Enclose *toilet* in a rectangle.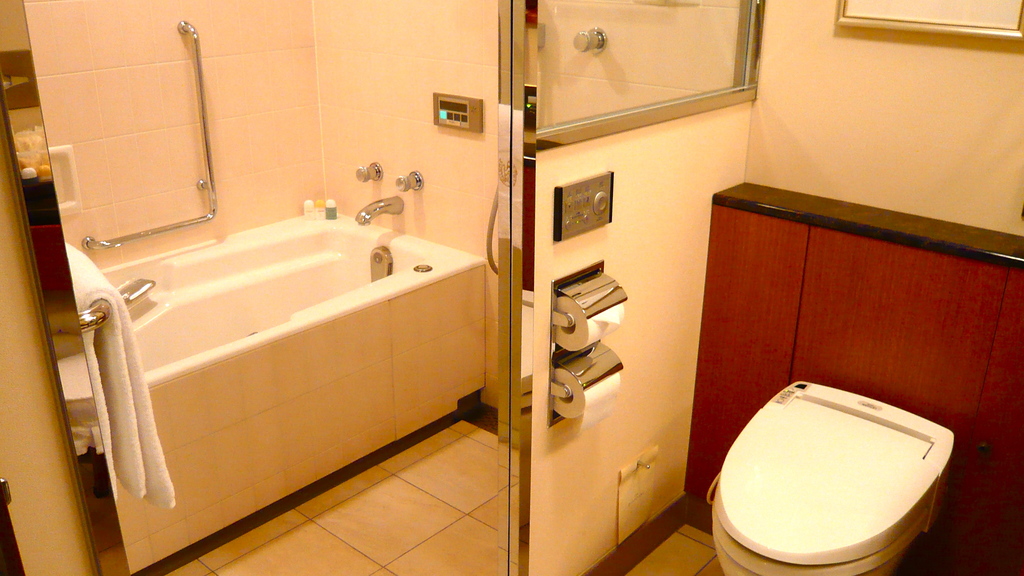
[700, 378, 959, 575].
